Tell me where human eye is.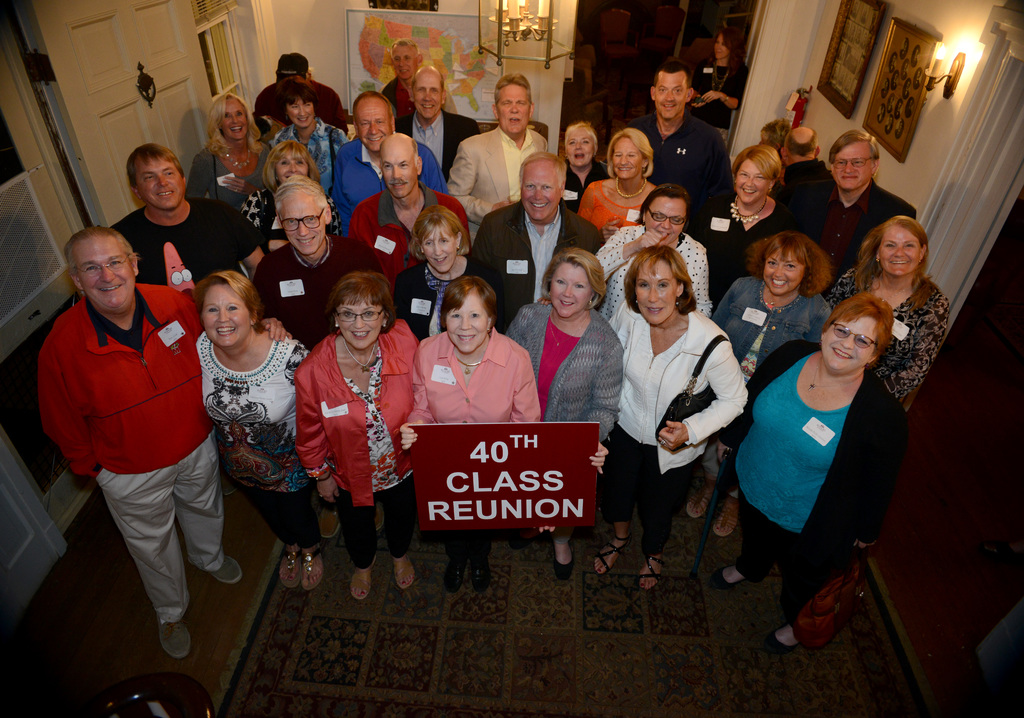
human eye is at 739/169/749/177.
